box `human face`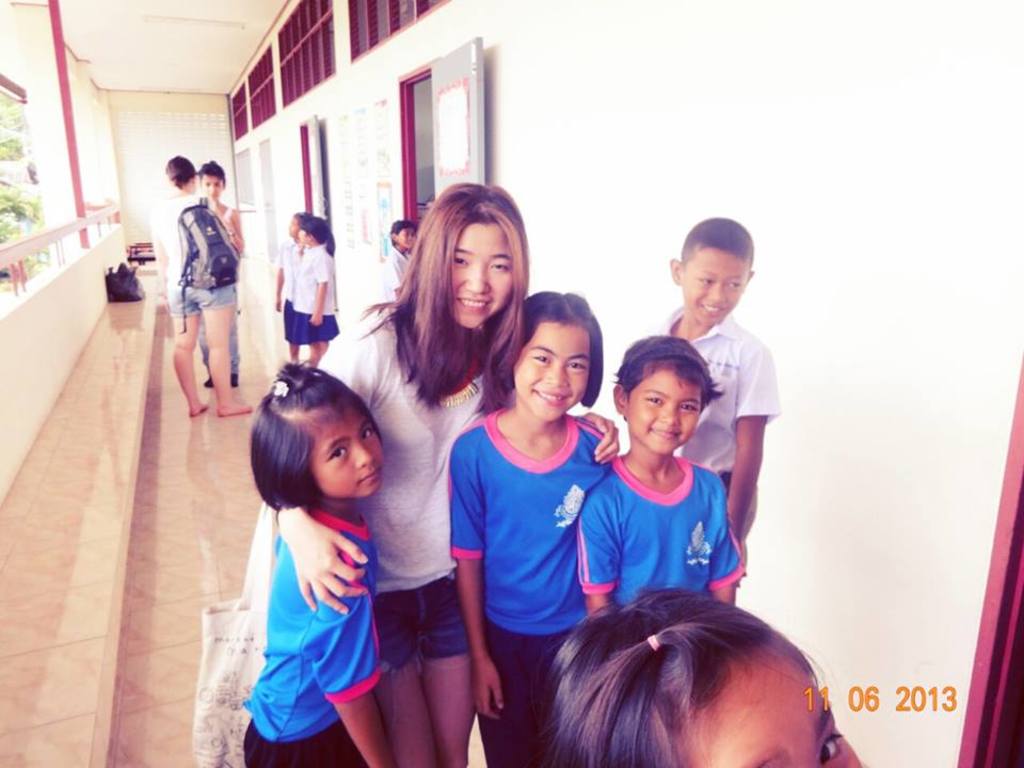
(x1=512, y1=325, x2=598, y2=421)
